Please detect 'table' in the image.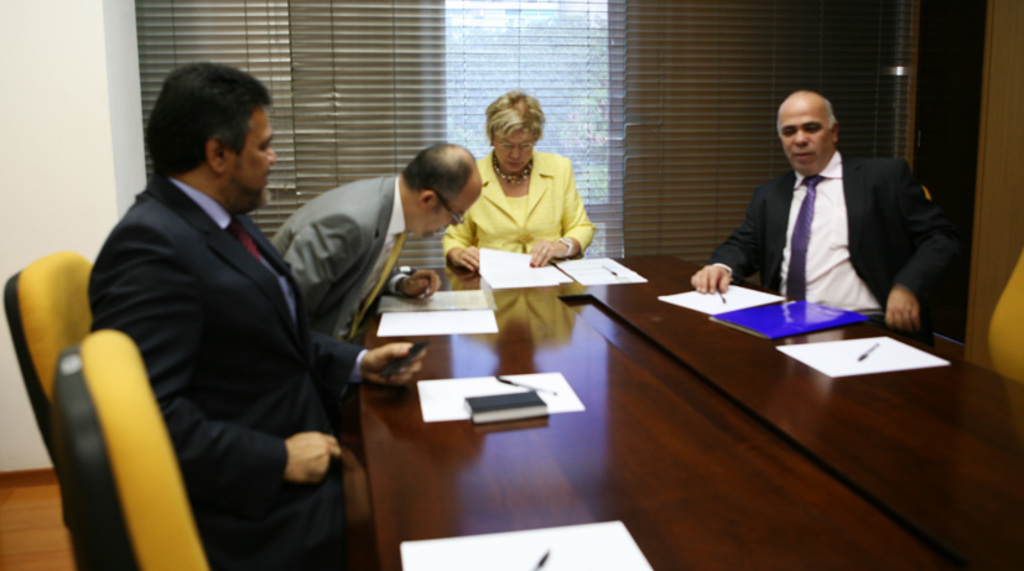
(x1=282, y1=237, x2=961, y2=570).
